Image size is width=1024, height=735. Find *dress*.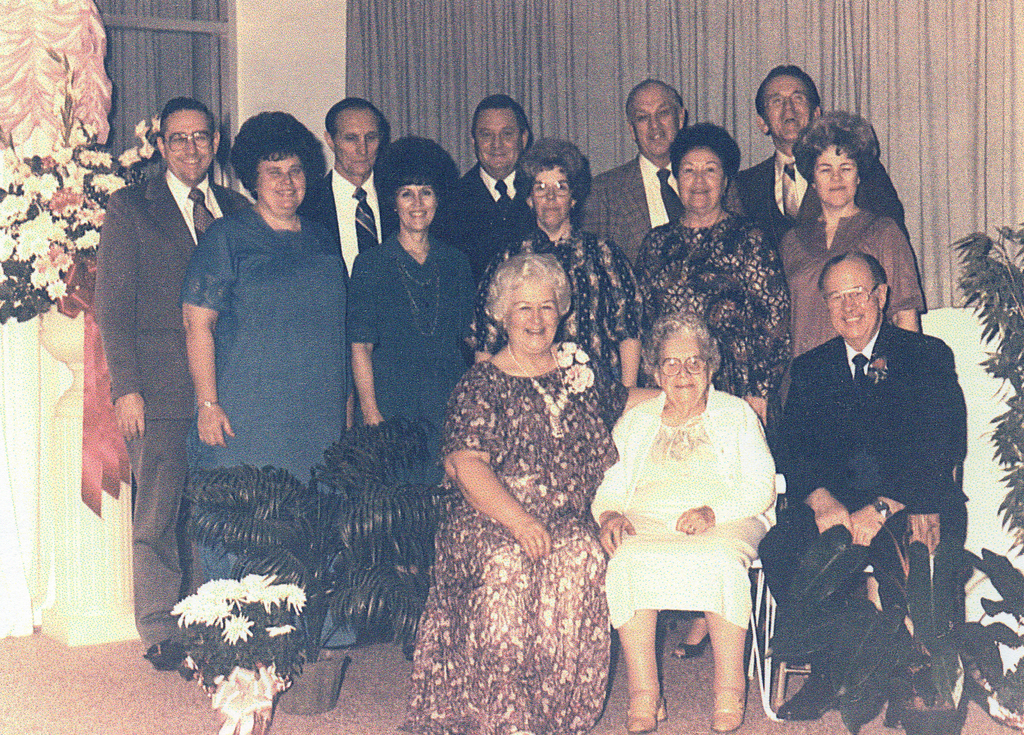
x1=392 y1=341 x2=618 y2=734.
